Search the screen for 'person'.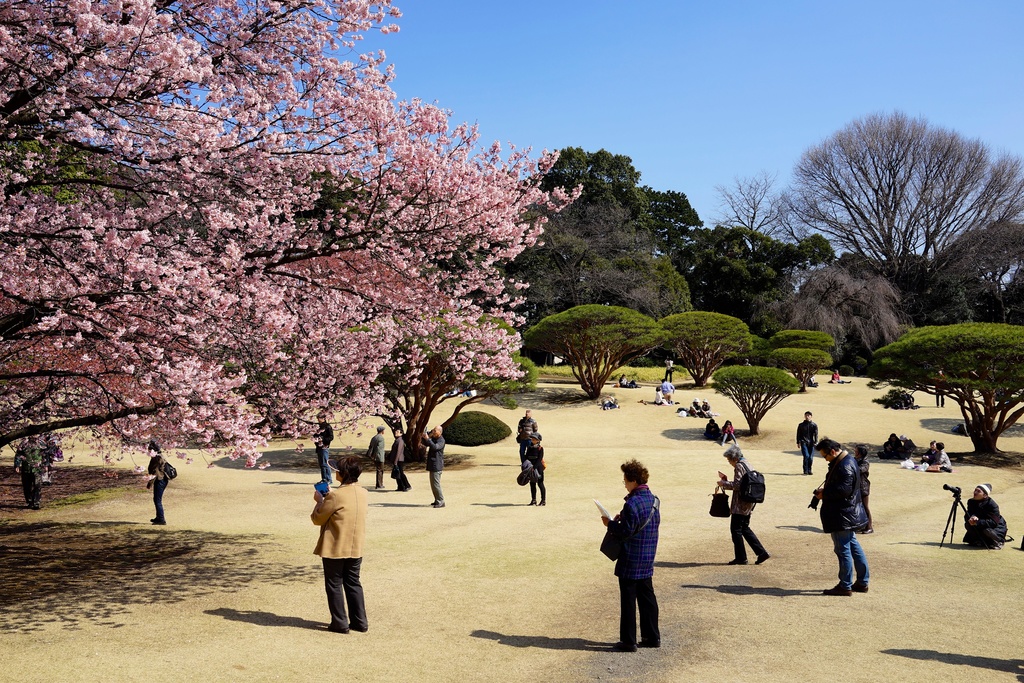
Found at bbox=(960, 483, 1007, 549).
